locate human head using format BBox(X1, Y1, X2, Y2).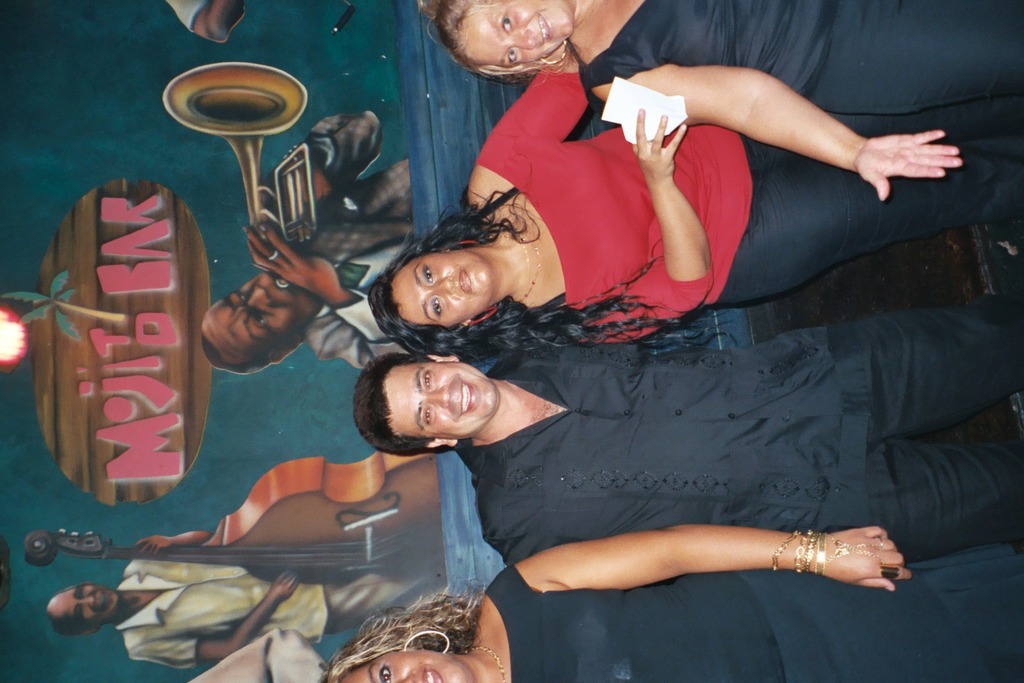
BBox(45, 580, 121, 637).
